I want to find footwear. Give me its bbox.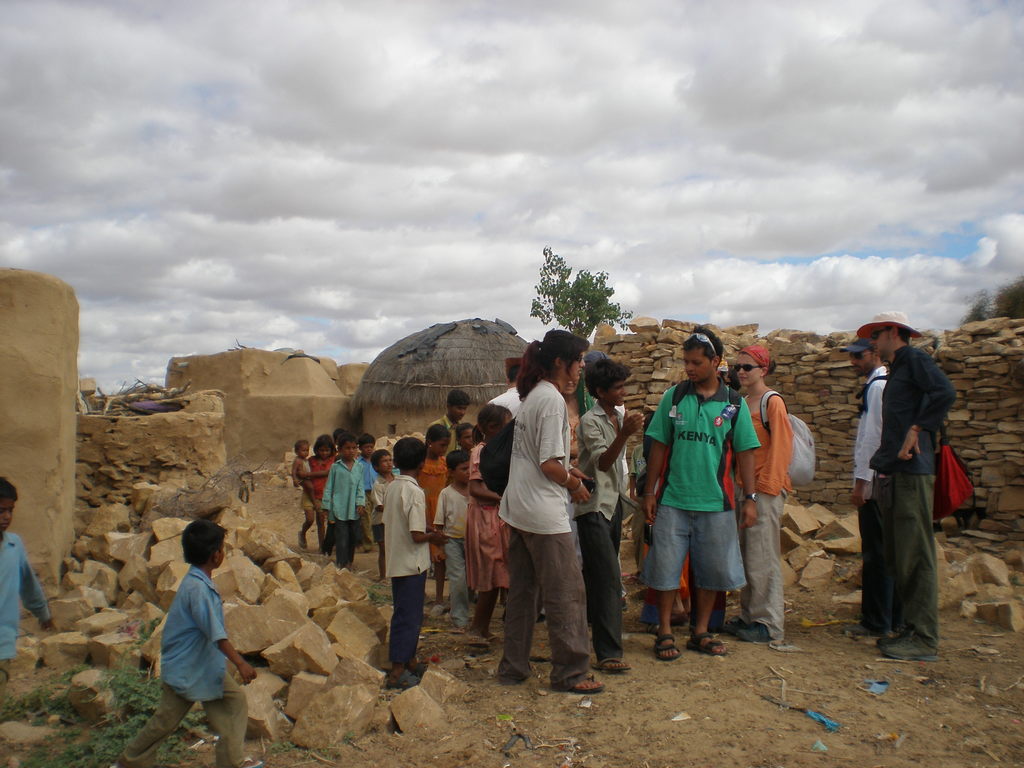
BBox(298, 529, 309, 549).
